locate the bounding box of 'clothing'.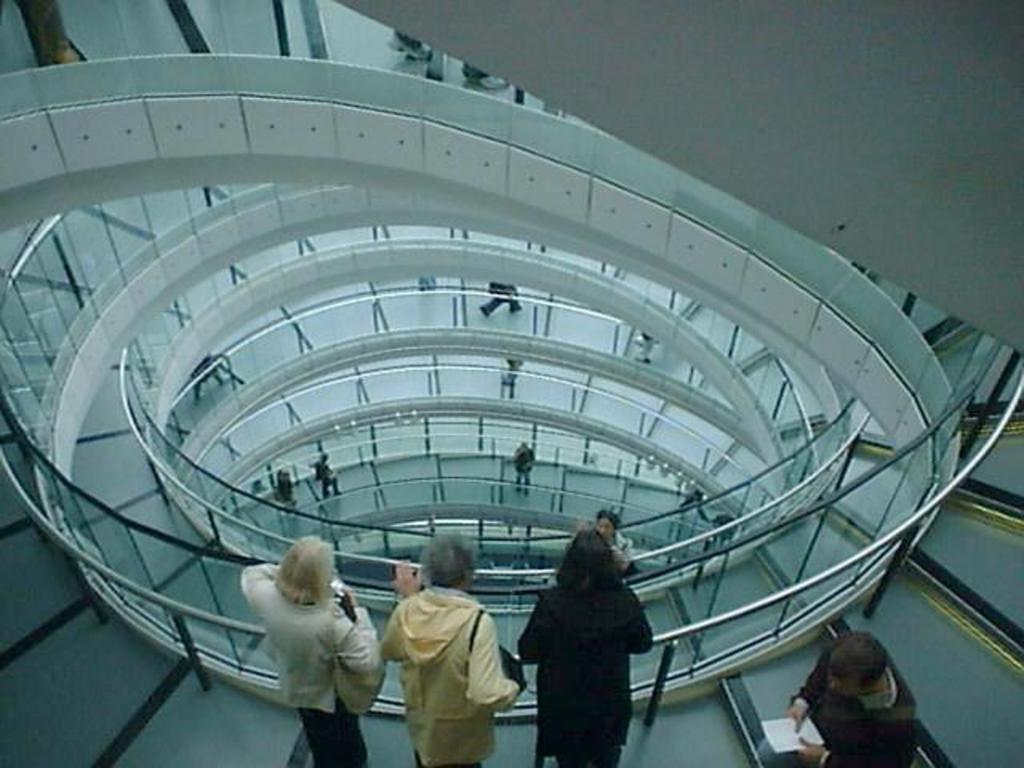
Bounding box: 795, 640, 930, 766.
